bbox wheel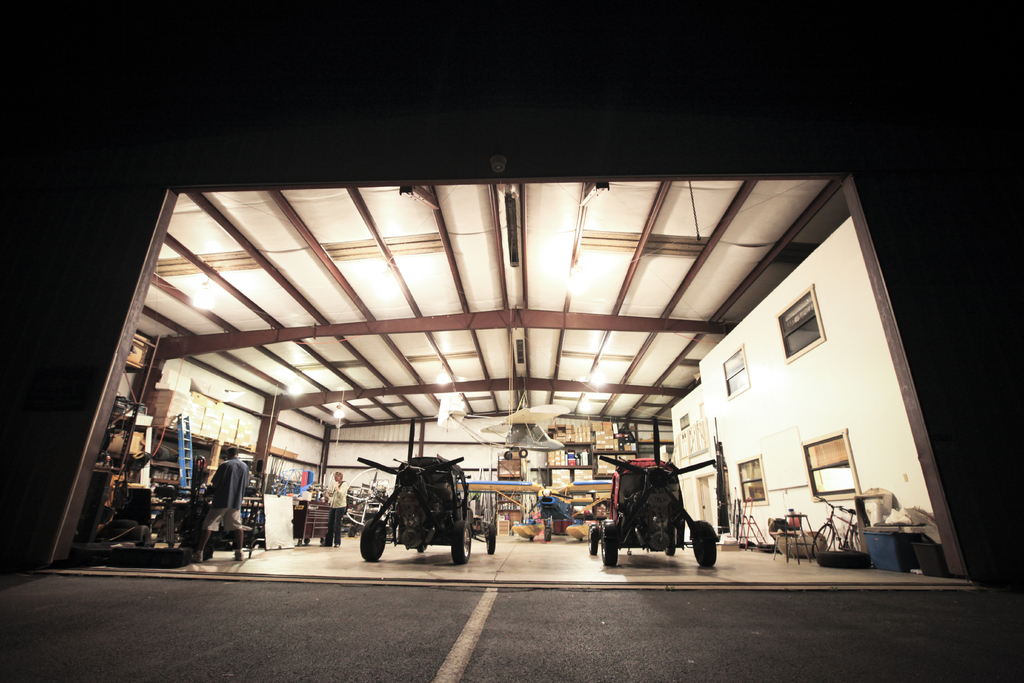
locate(320, 537, 324, 543)
